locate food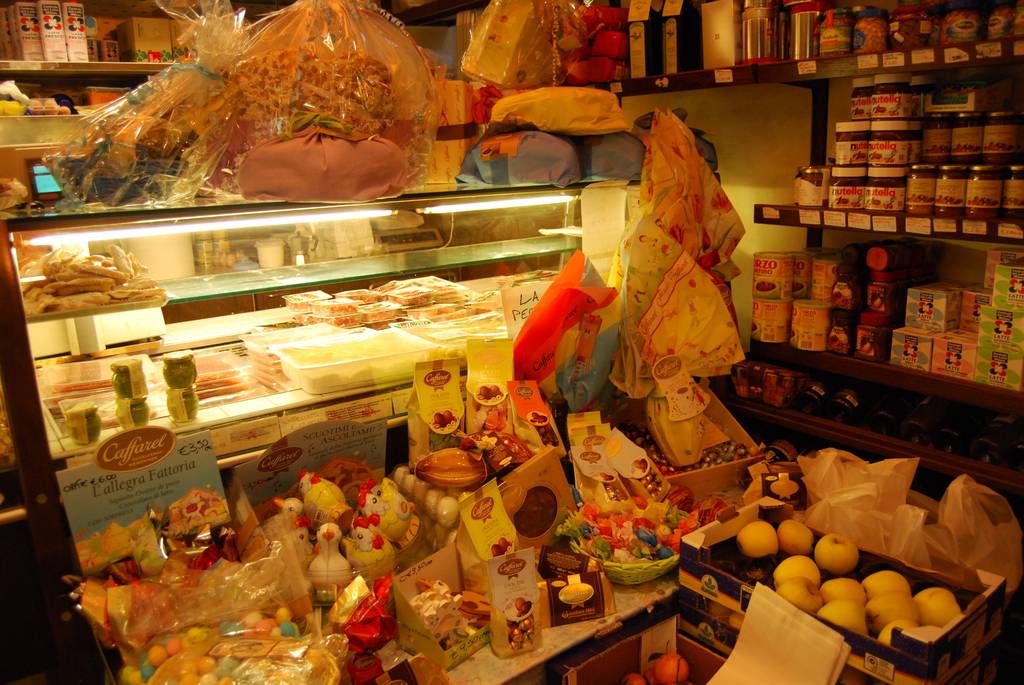
{"left": 773, "top": 551, "right": 824, "bottom": 580}
